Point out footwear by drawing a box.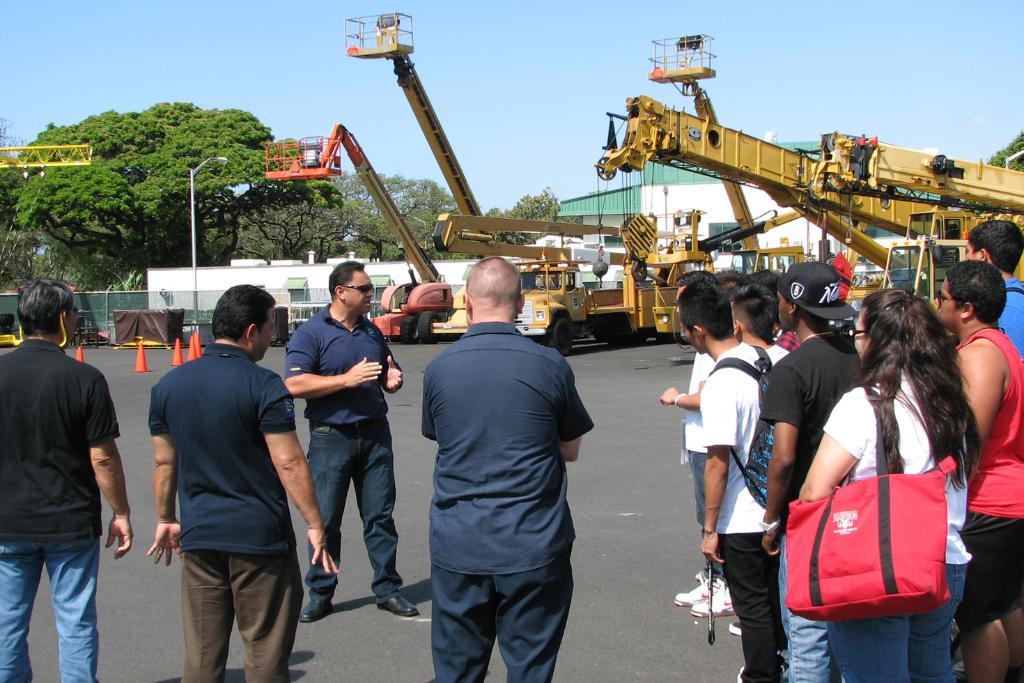
(732,623,745,638).
